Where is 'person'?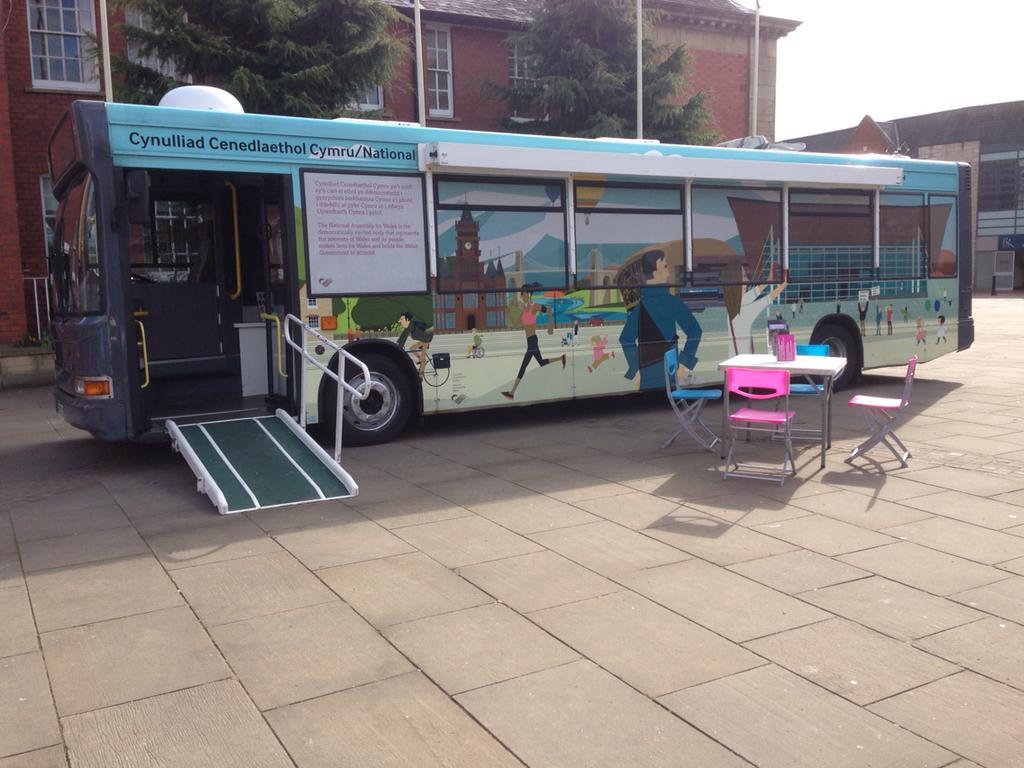
{"x1": 932, "y1": 317, "x2": 950, "y2": 346}.
